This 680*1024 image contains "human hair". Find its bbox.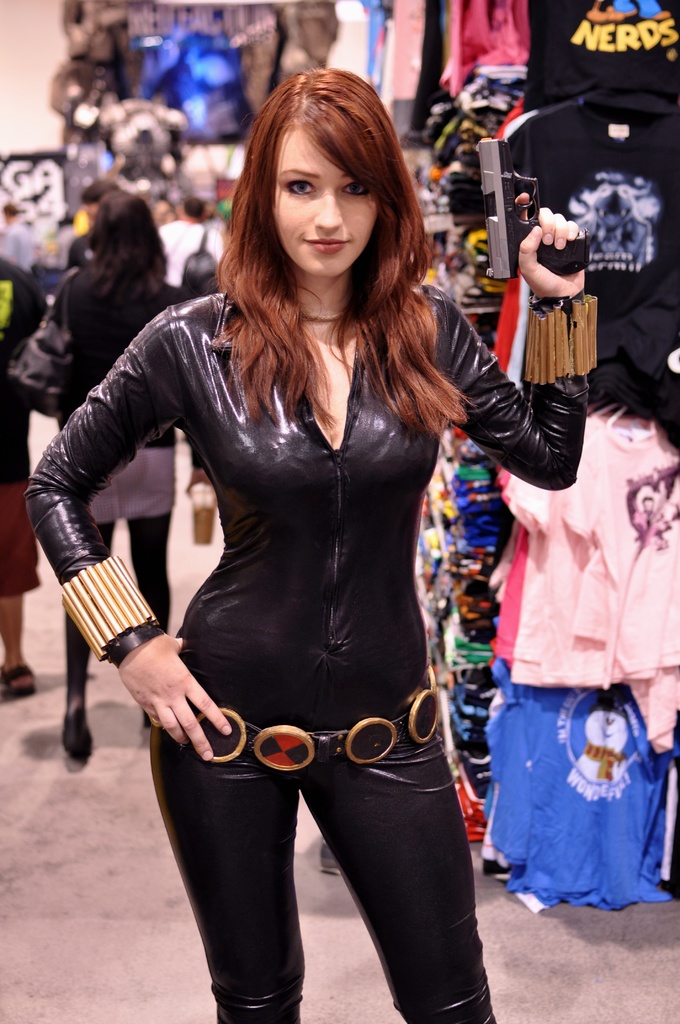
(x1=82, y1=193, x2=169, y2=305).
